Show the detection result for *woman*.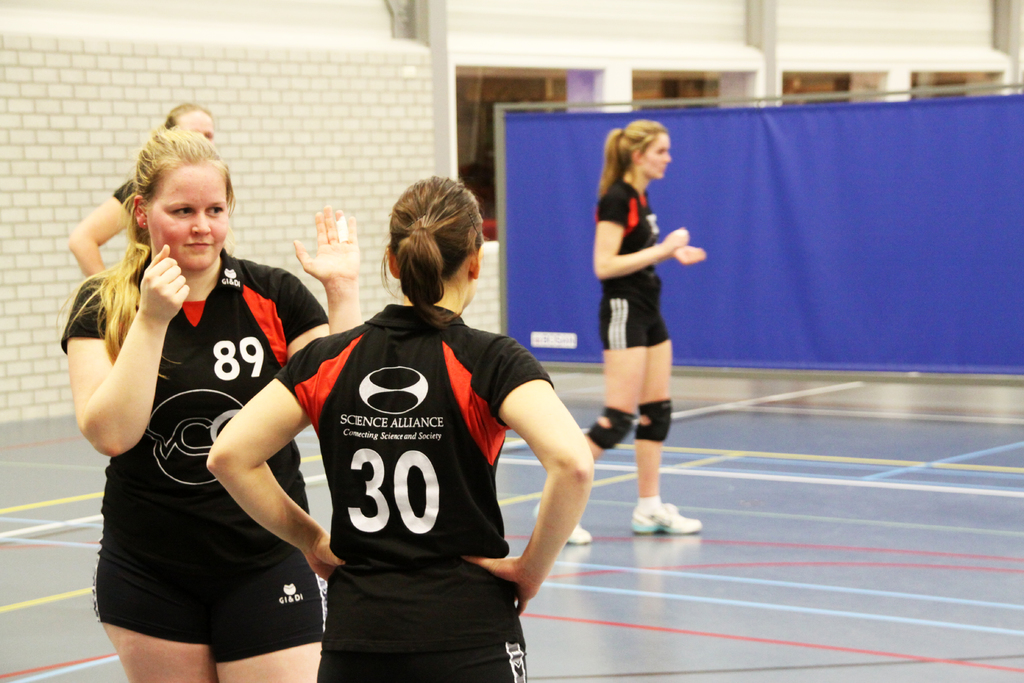
select_region(493, 130, 718, 545).
